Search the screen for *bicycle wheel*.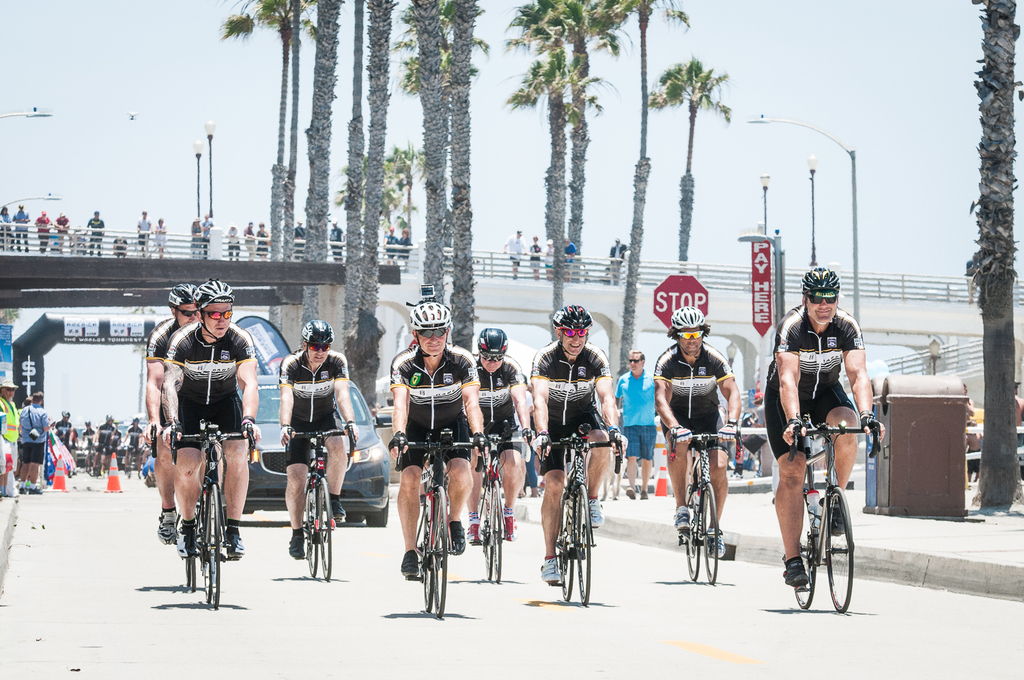
Found at select_region(202, 563, 212, 600).
